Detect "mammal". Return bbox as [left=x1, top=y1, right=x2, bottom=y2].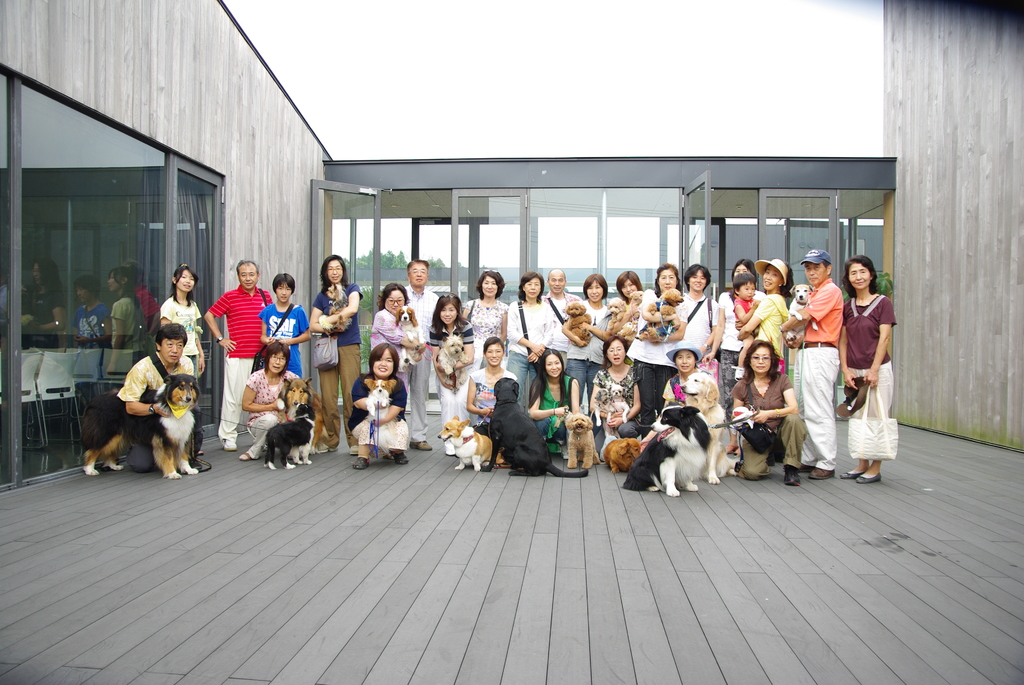
[left=311, top=257, right=366, bottom=450].
